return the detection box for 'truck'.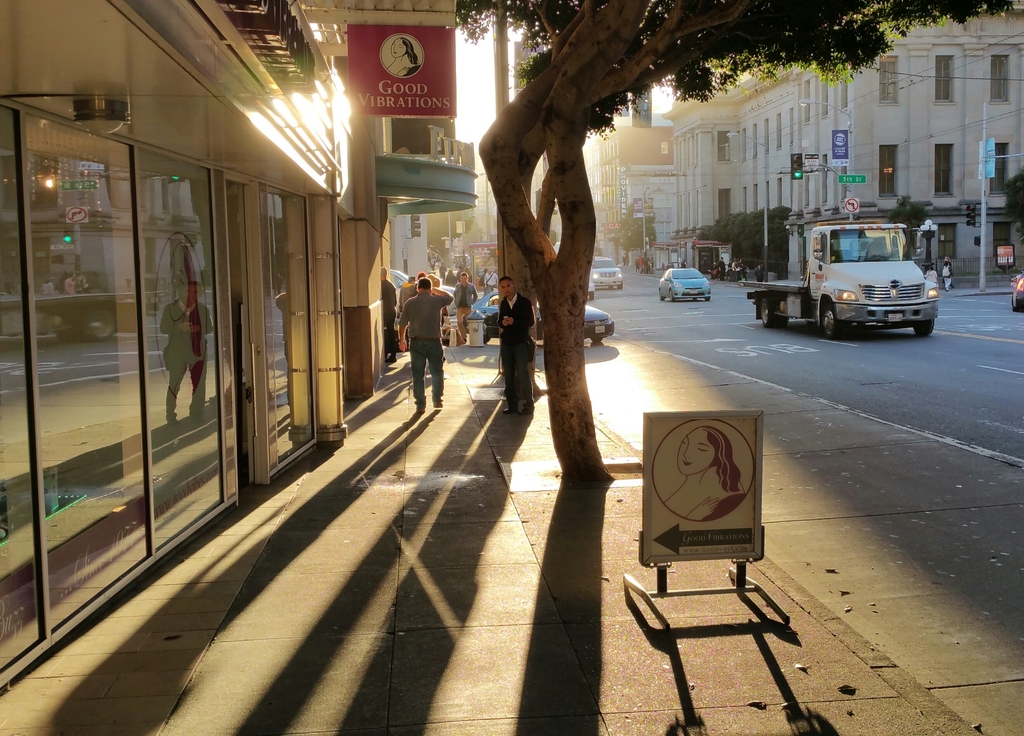
{"x1": 763, "y1": 216, "x2": 948, "y2": 339}.
